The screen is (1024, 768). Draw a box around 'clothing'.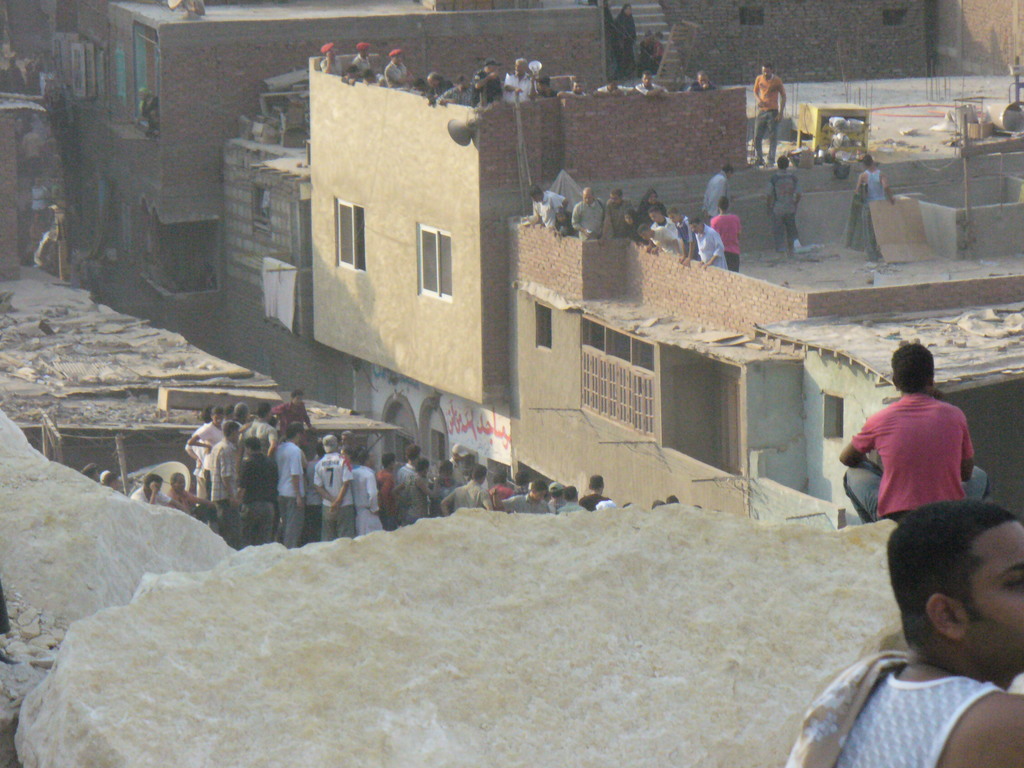
locate(132, 483, 174, 501).
